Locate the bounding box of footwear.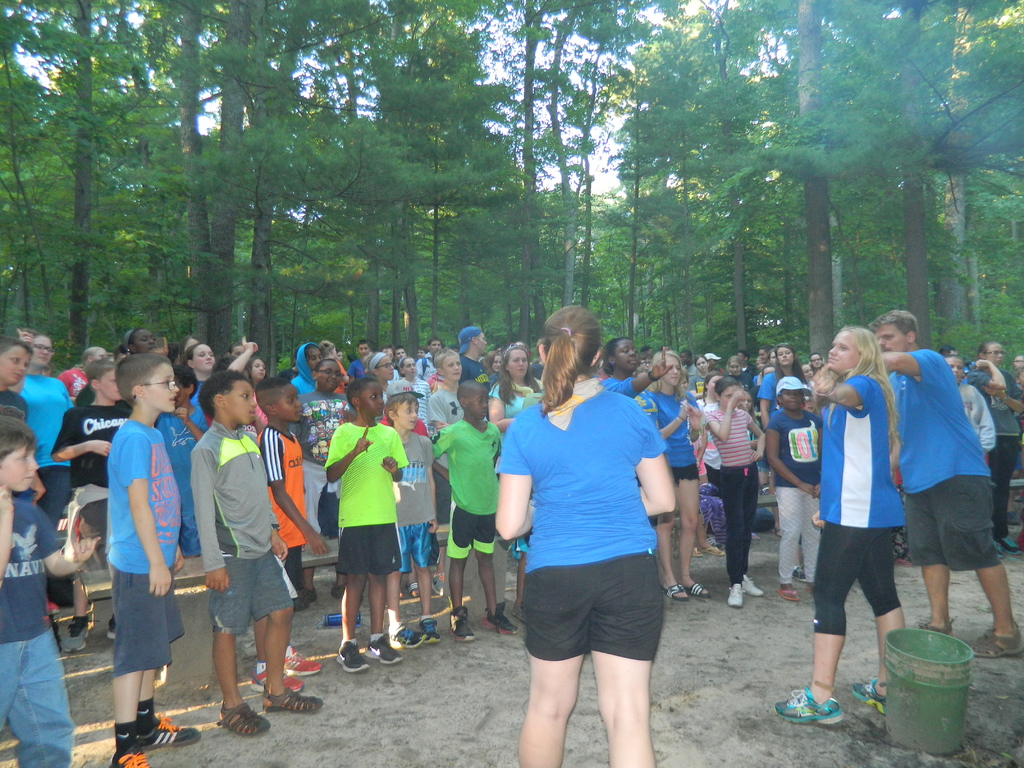
Bounding box: locate(649, 581, 685, 600).
